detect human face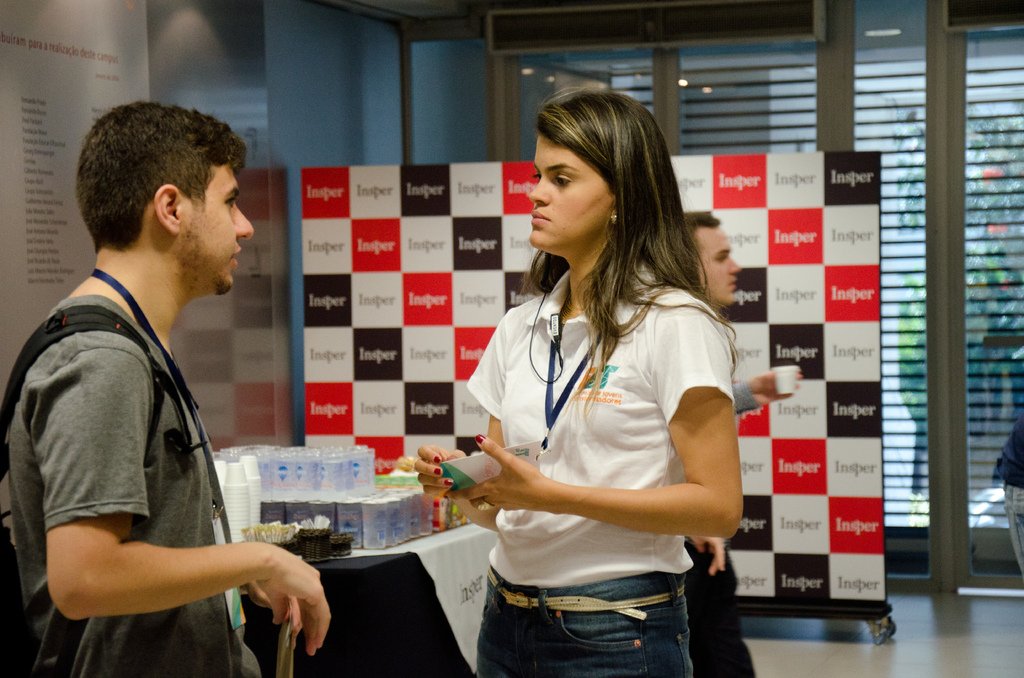
[527,124,621,245]
